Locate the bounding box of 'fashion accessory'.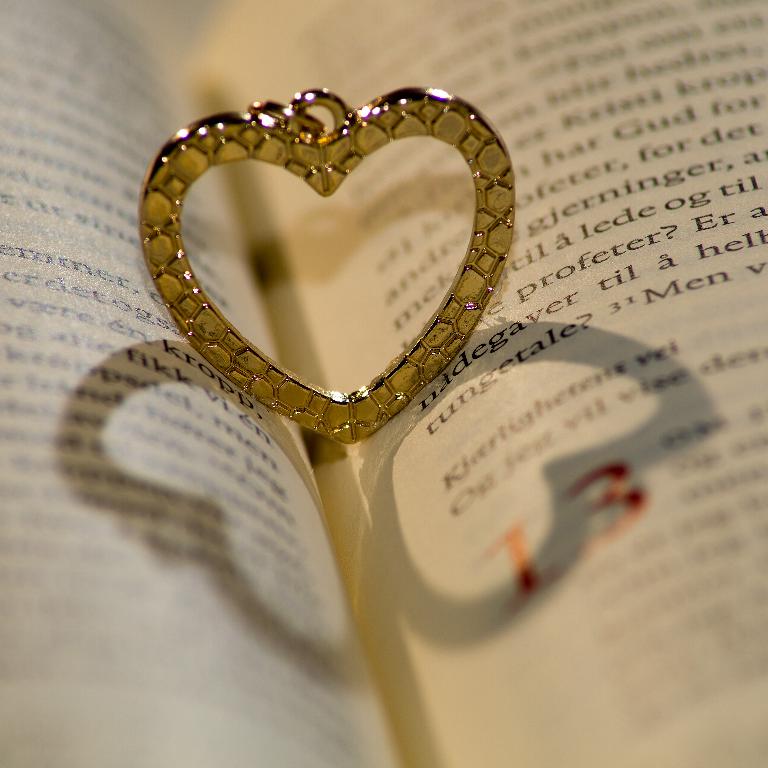
Bounding box: (x1=135, y1=86, x2=518, y2=447).
